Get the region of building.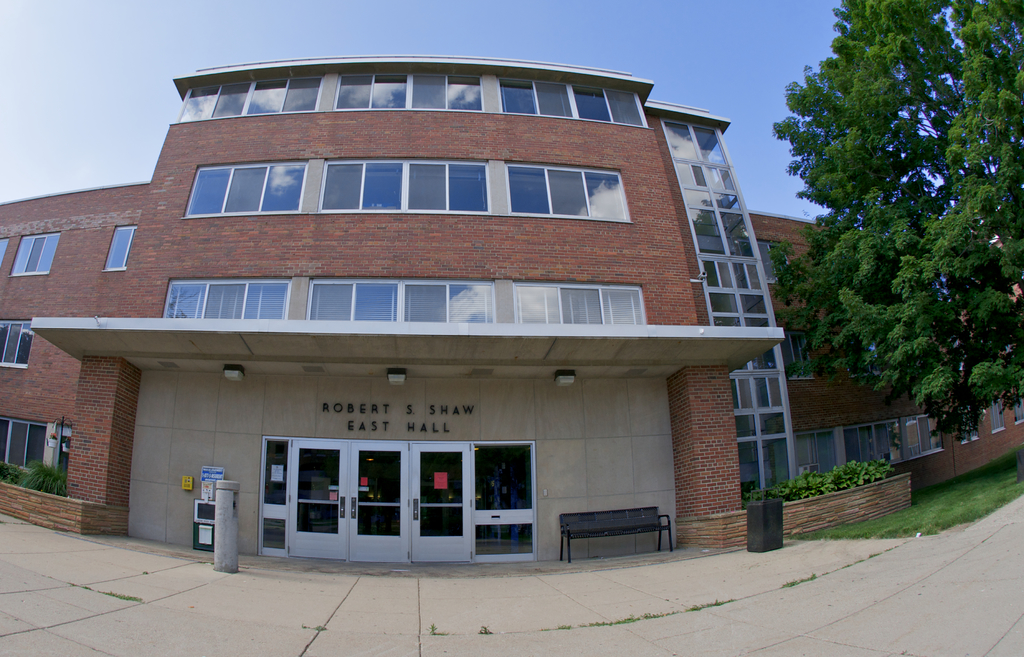
locate(0, 54, 1023, 563).
